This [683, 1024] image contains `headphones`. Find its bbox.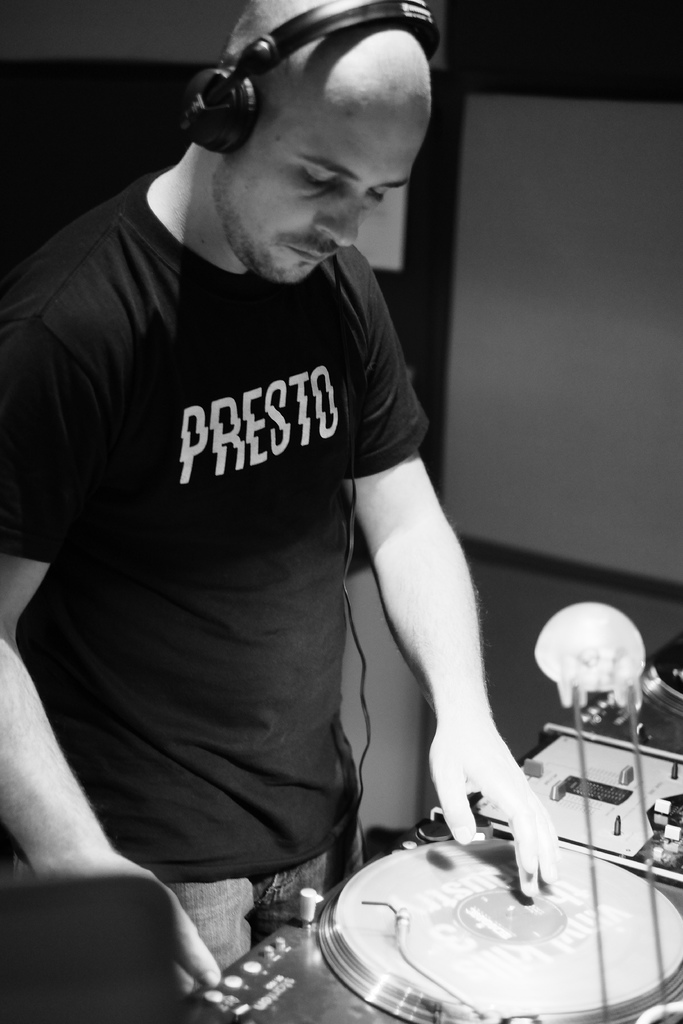
<region>174, 0, 427, 156</region>.
